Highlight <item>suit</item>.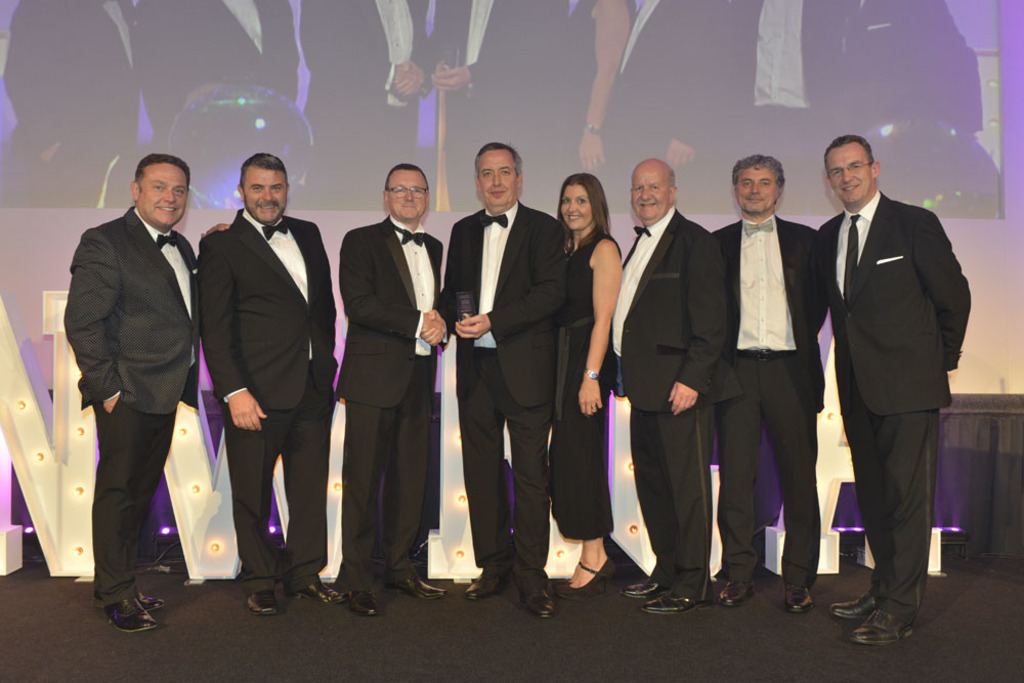
Highlighted region: bbox=[413, 0, 550, 162].
